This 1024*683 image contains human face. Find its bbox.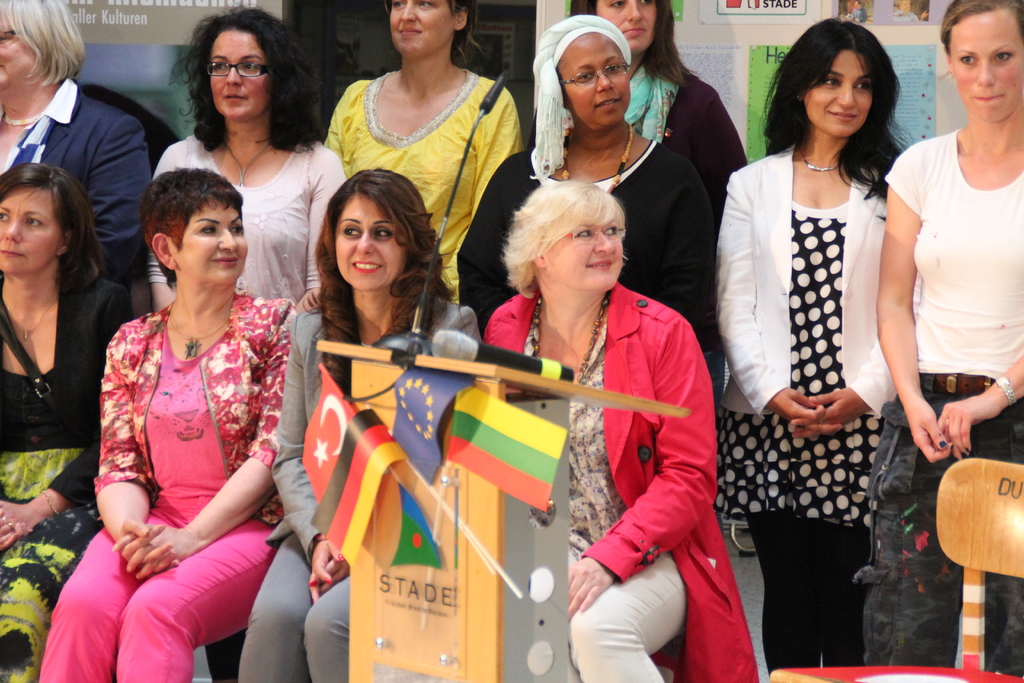
detection(390, 0, 452, 58).
